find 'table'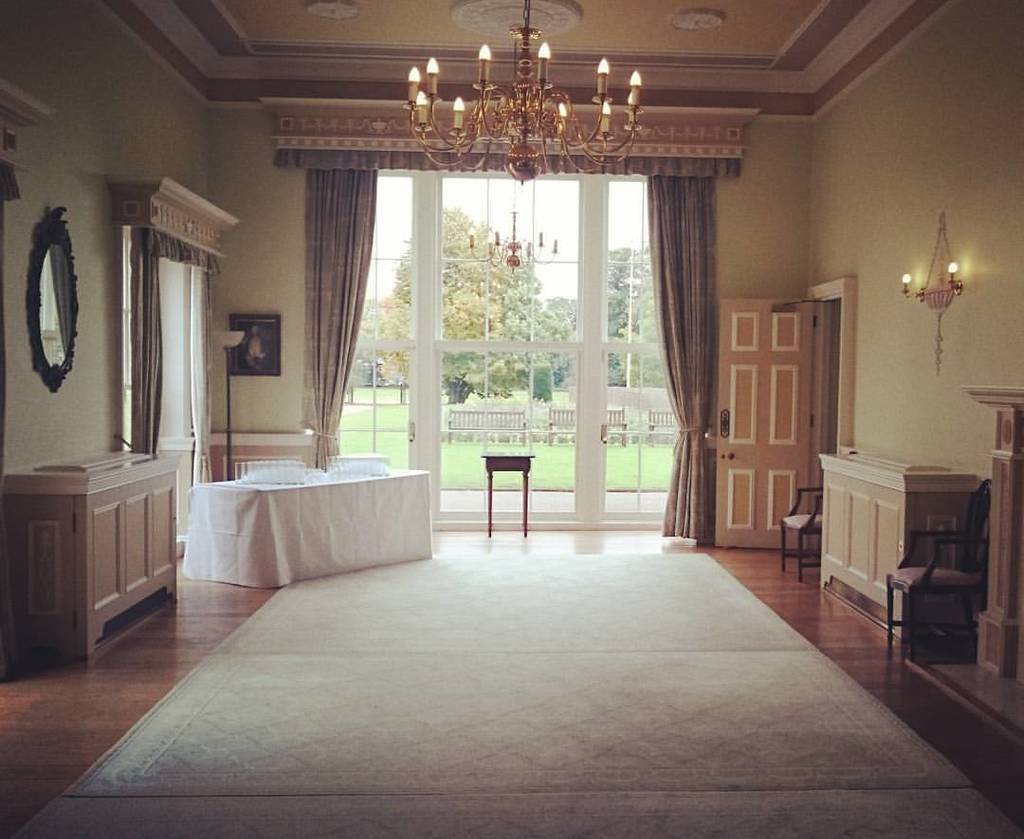
region(813, 443, 978, 614)
